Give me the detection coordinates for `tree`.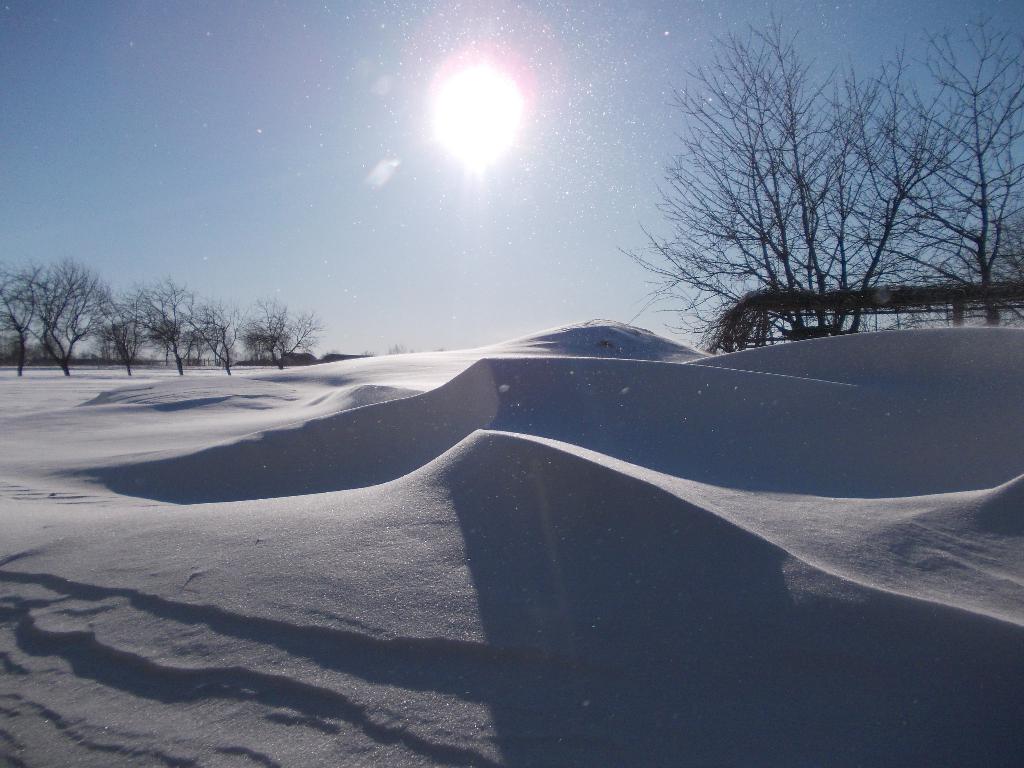
(168, 291, 244, 374).
